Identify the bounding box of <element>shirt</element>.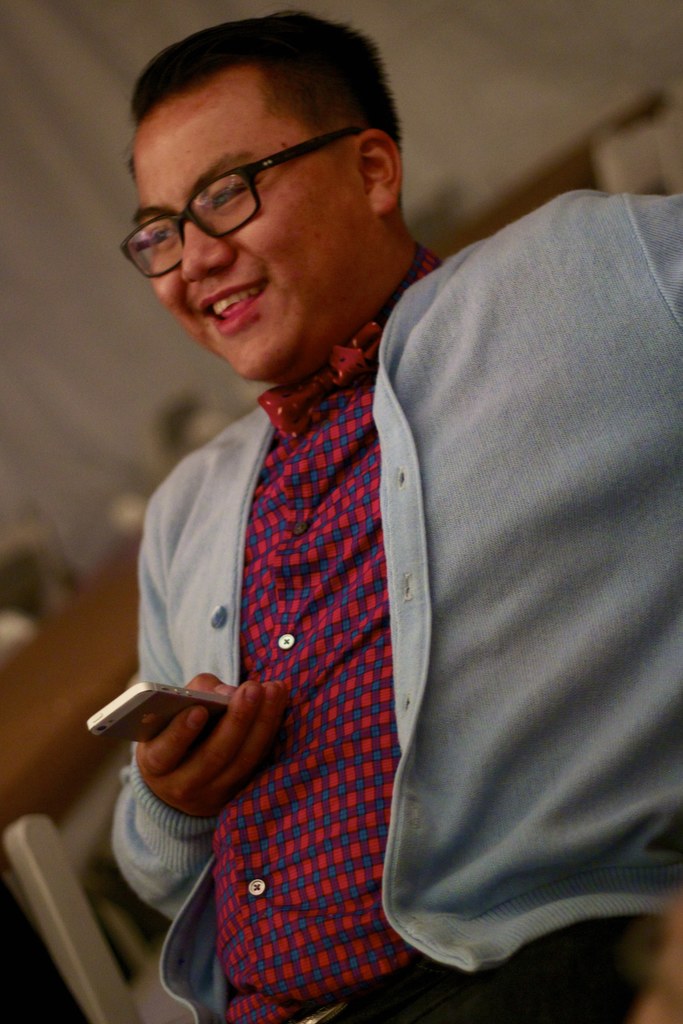
(222, 241, 446, 1021).
